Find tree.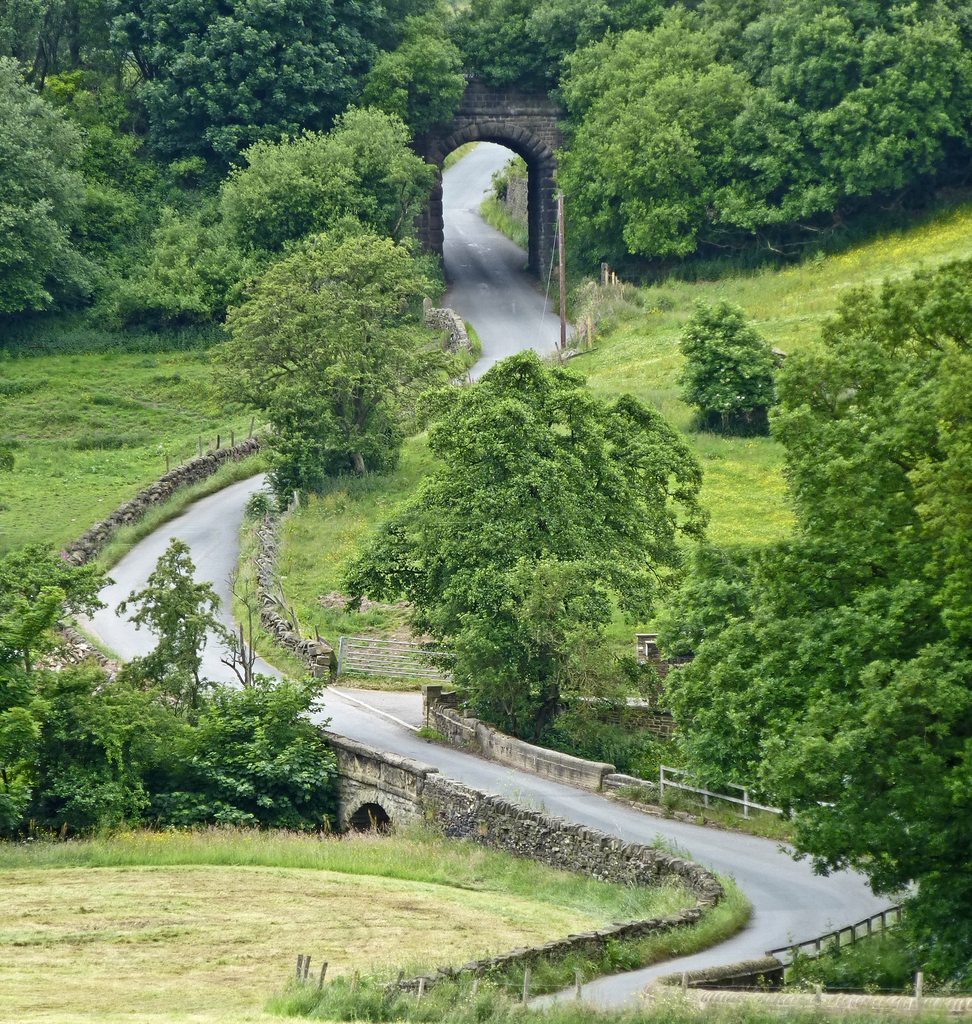
(740,248,971,600).
